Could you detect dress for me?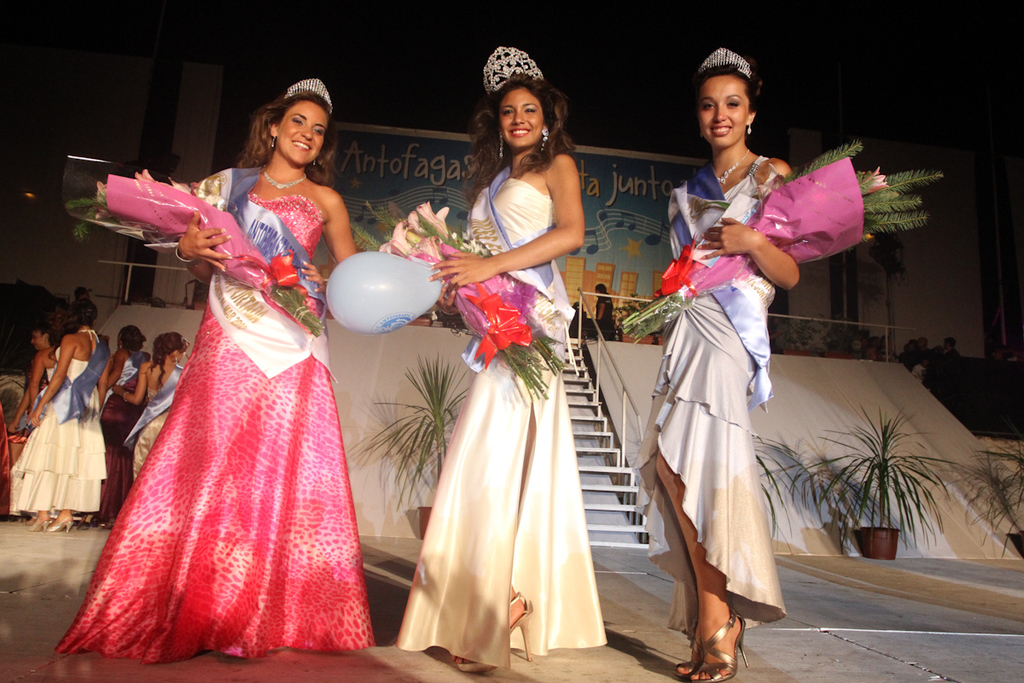
Detection result: x1=631, y1=149, x2=789, y2=650.
